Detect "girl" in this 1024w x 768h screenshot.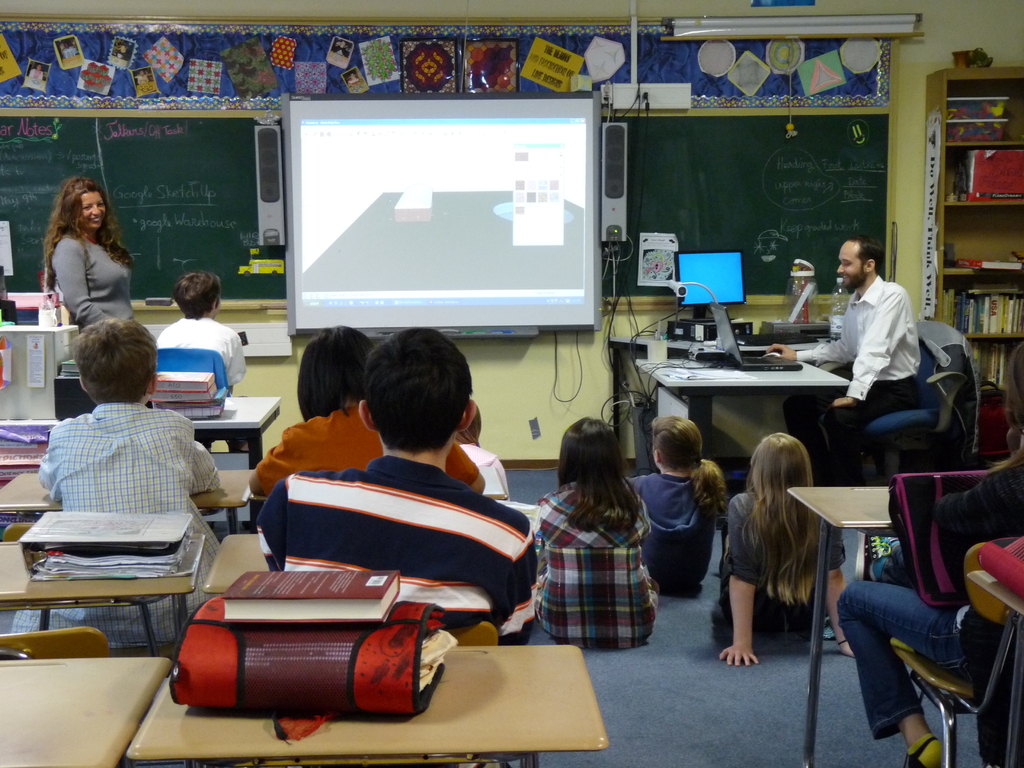
Detection: 531/419/662/650.
